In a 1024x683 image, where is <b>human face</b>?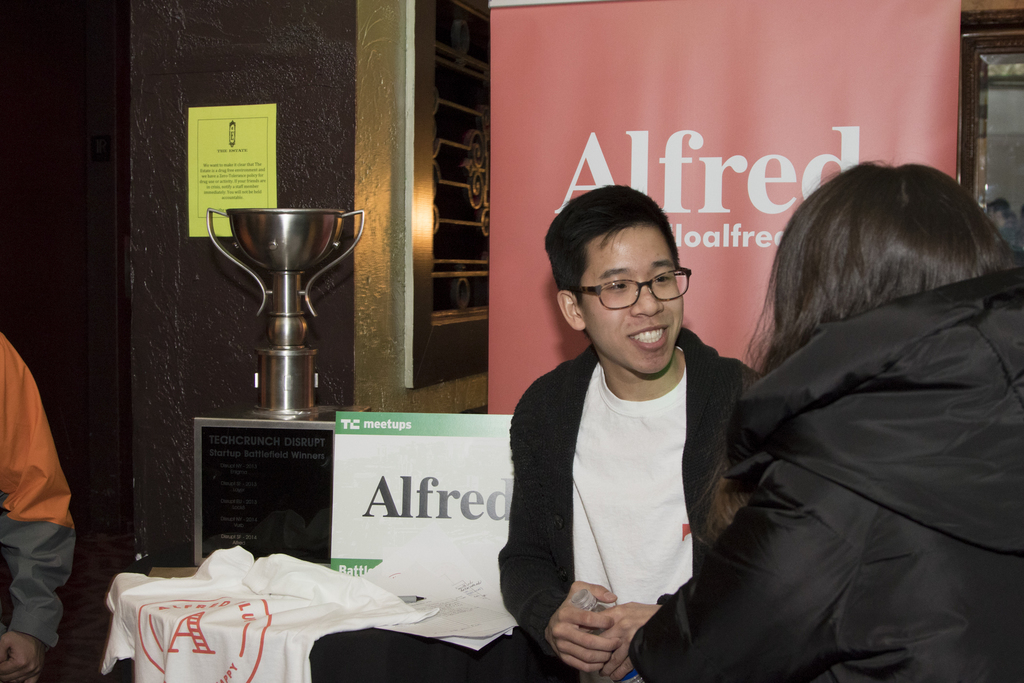
bbox=(565, 215, 689, 379).
